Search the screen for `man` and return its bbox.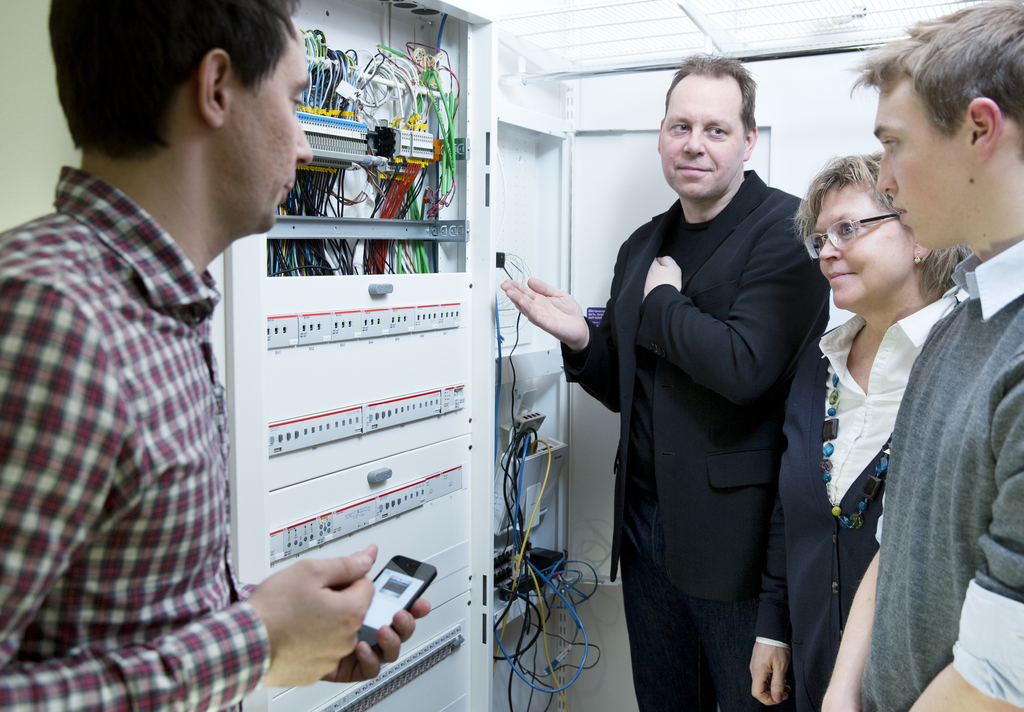
Found: x1=567 y1=63 x2=830 y2=711.
